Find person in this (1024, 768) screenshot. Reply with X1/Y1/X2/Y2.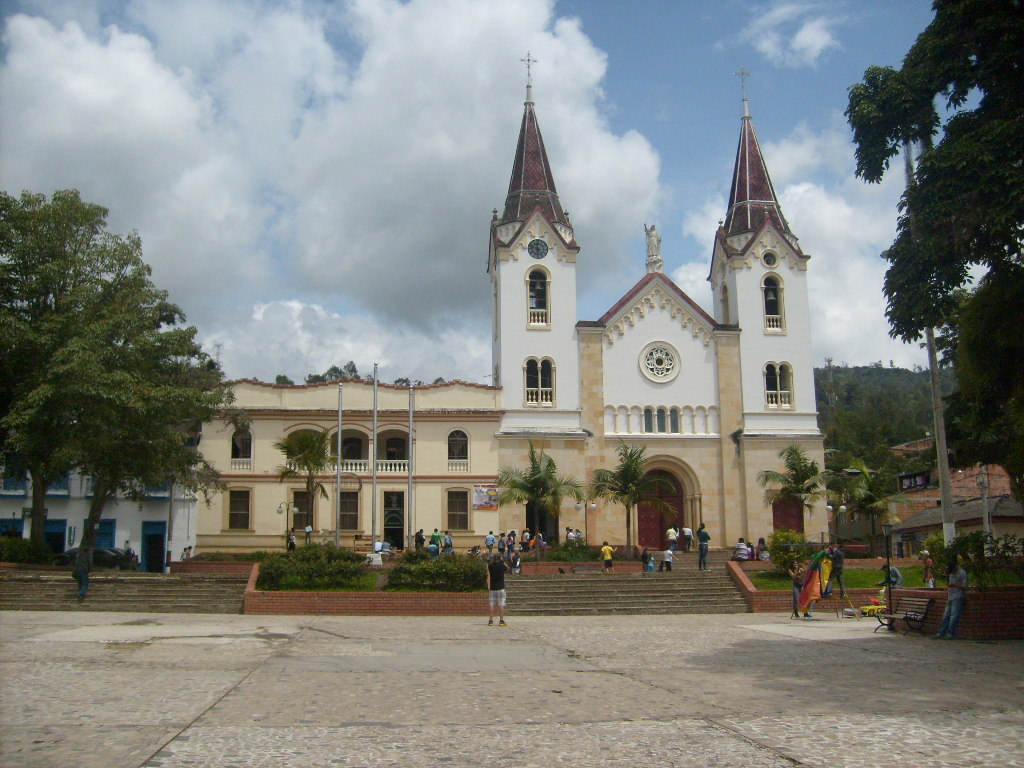
663/547/678/569.
